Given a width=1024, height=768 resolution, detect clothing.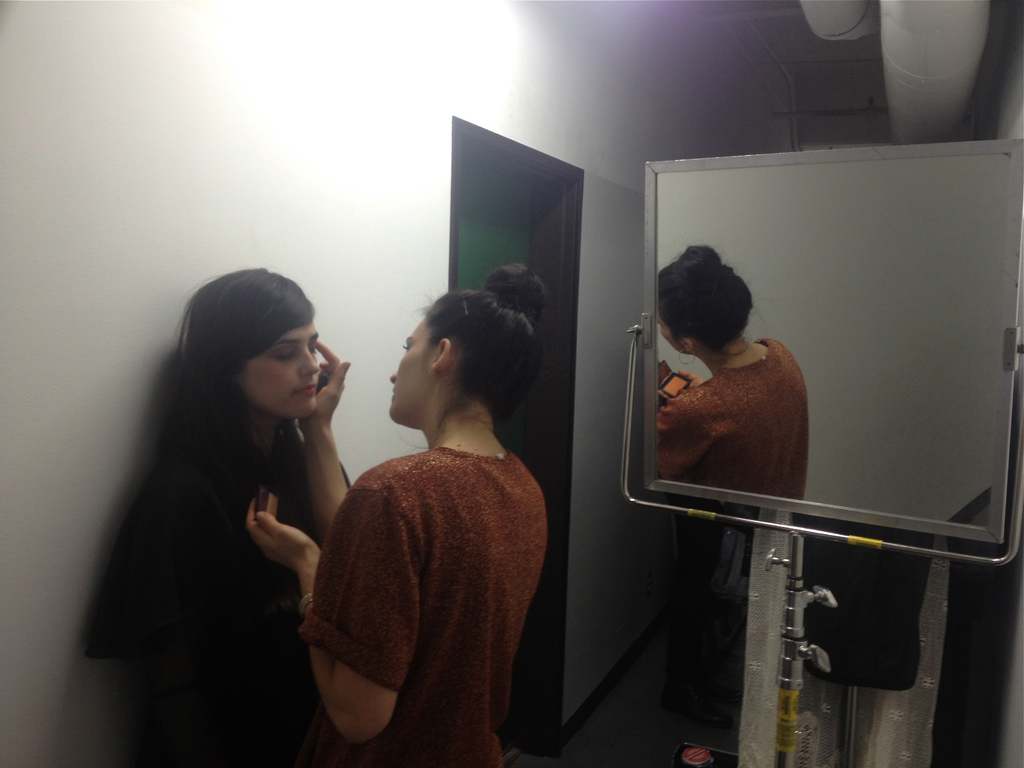
select_region(87, 395, 345, 767).
